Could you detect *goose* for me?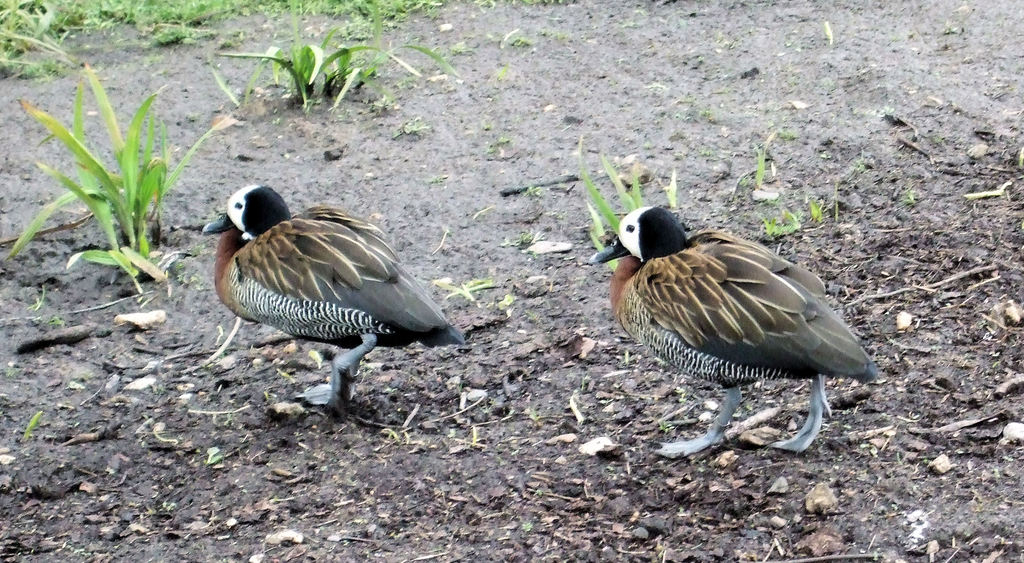
Detection result: x1=199, y1=176, x2=465, y2=431.
